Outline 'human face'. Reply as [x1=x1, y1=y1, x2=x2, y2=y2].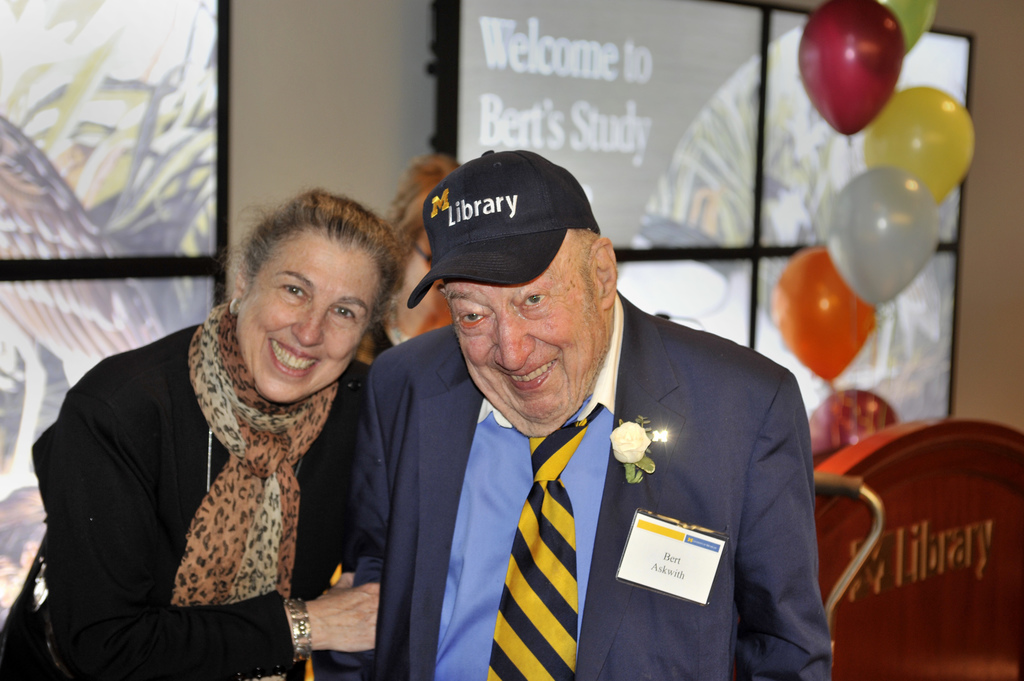
[x1=234, y1=231, x2=381, y2=407].
